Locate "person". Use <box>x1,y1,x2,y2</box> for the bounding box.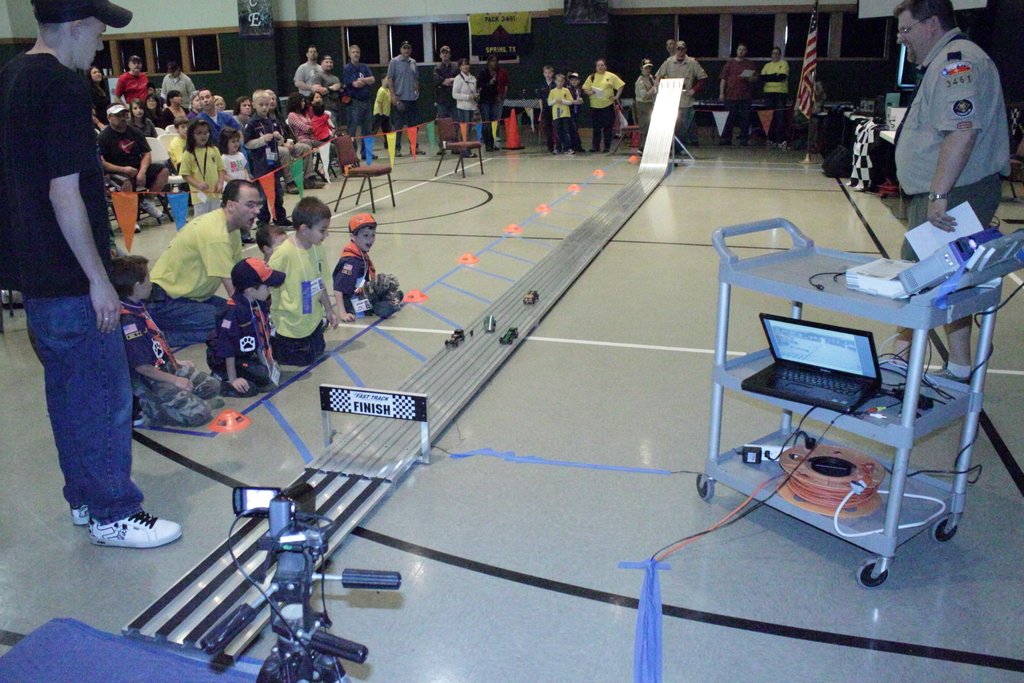
<box>435,38,457,125</box>.
